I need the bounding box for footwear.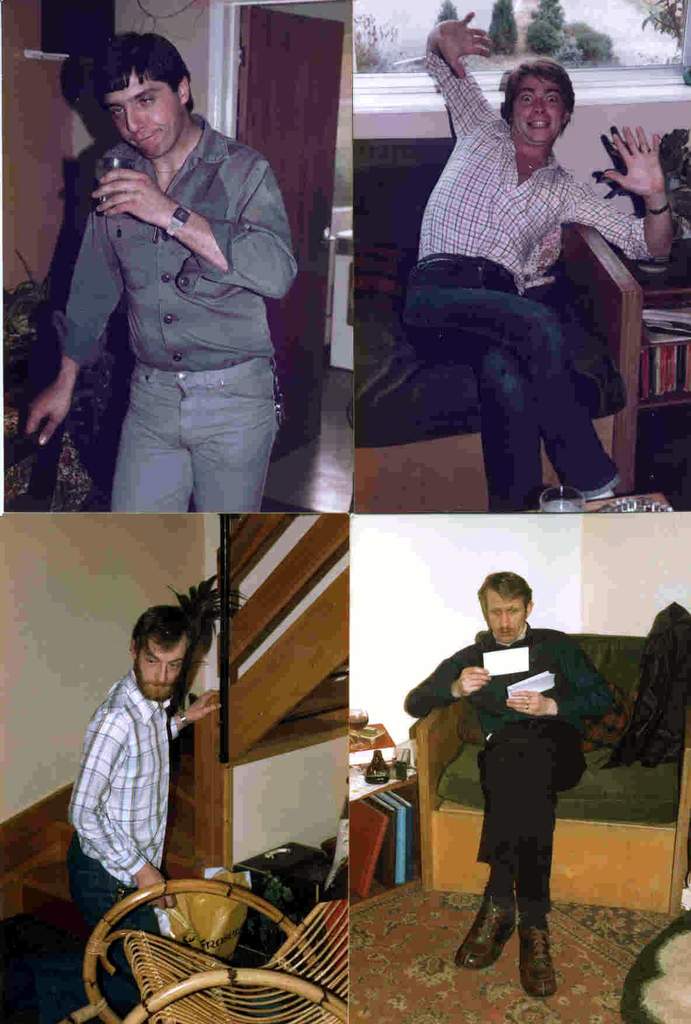
Here it is: box=[456, 905, 512, 968].
